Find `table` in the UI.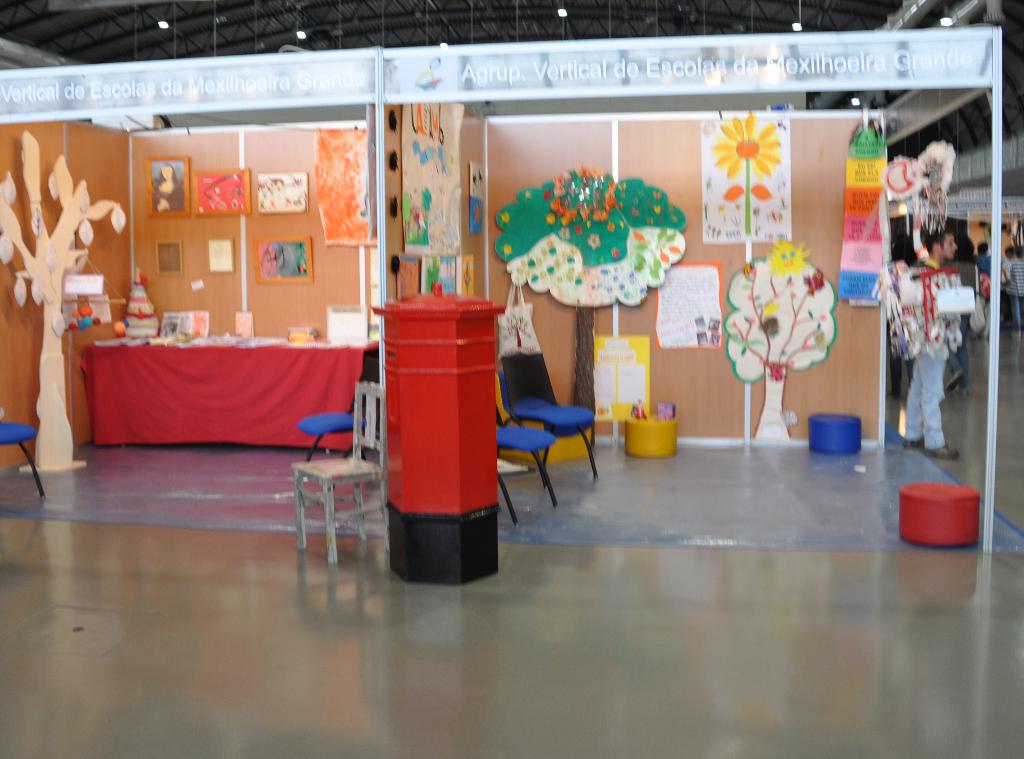
UI element at left=900, top=485, right=981, bottom=545.
